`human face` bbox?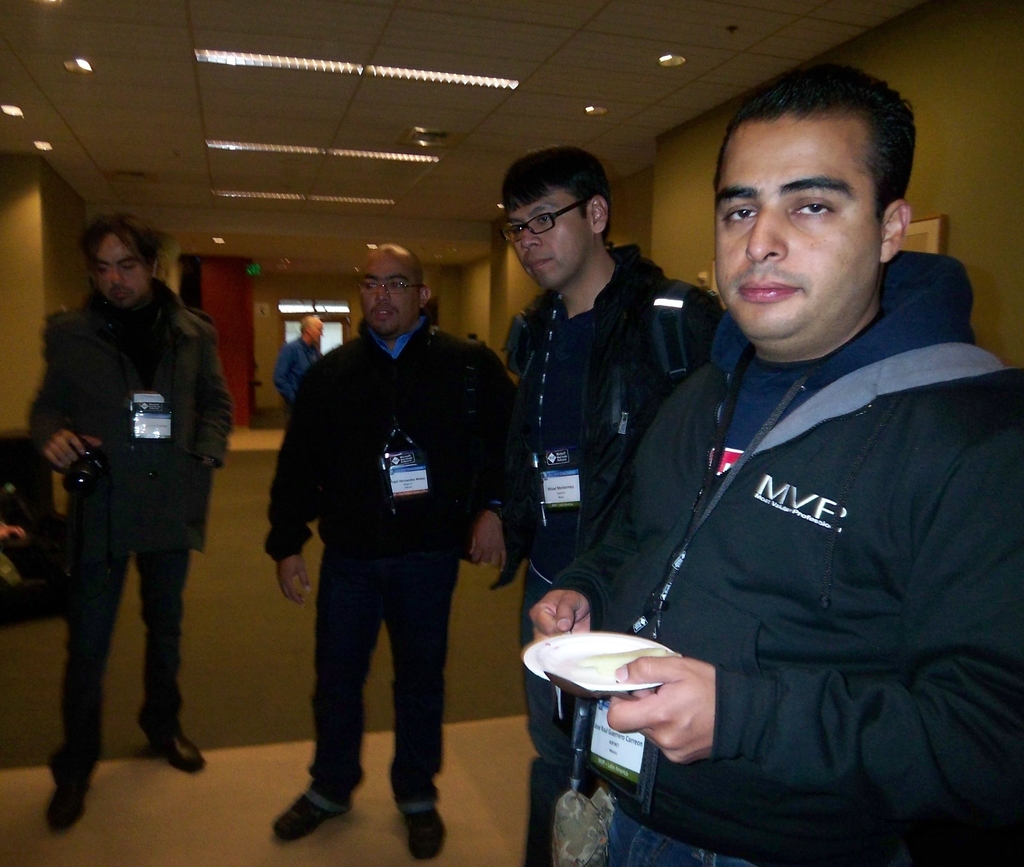
box(90, 221, 152, 313)
